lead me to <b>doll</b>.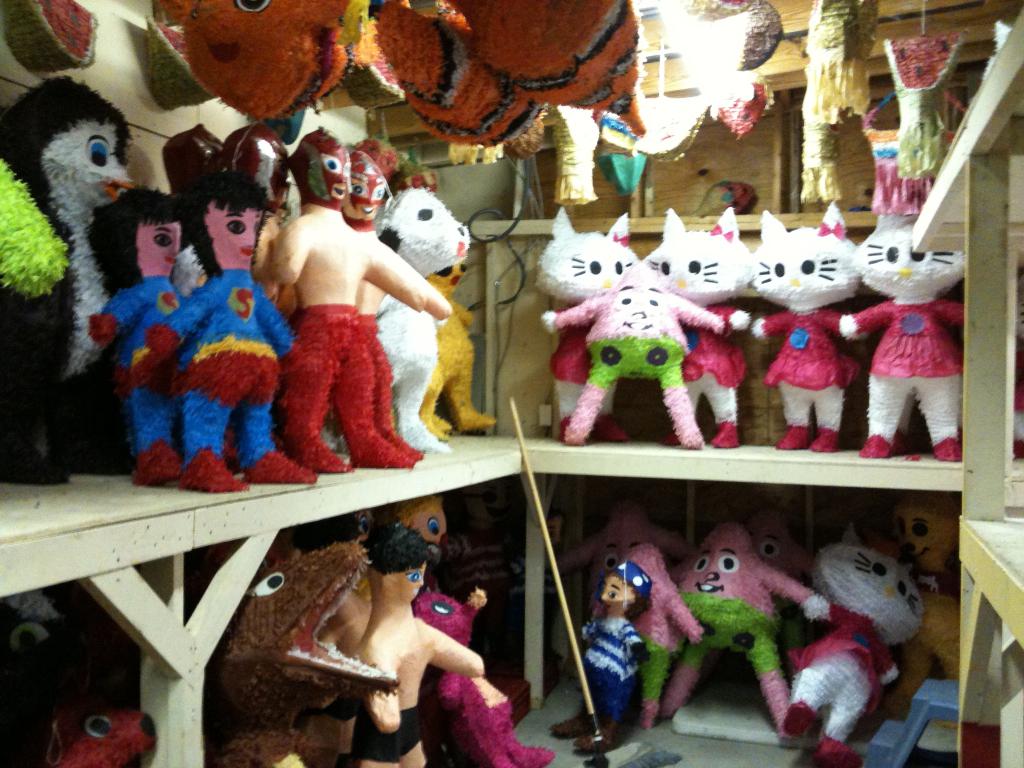
Lead to [366, 484, 451, 557].
